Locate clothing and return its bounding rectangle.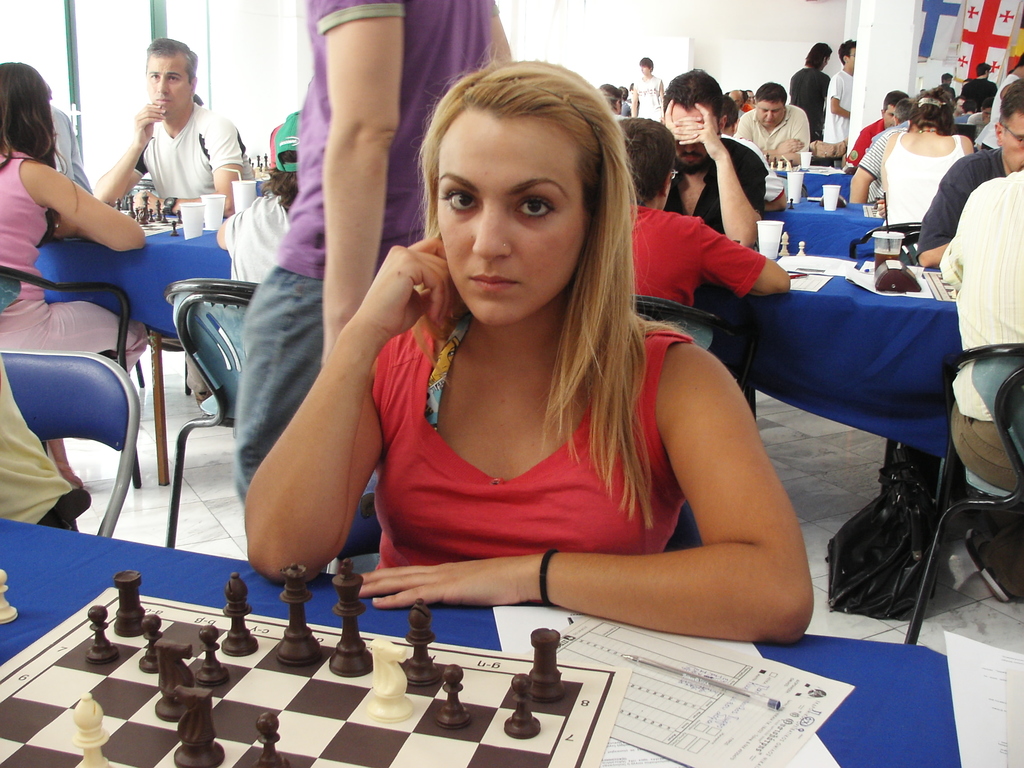
229,188,290,300.
